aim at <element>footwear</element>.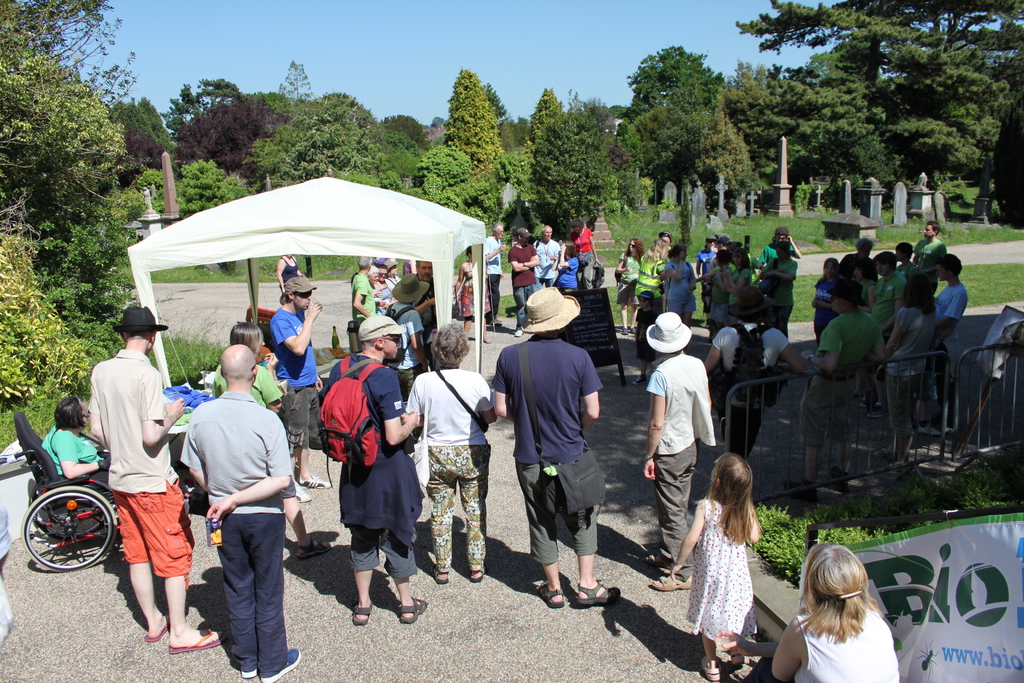
Aimed at left=698, top=654, right=721, bottom=682.
